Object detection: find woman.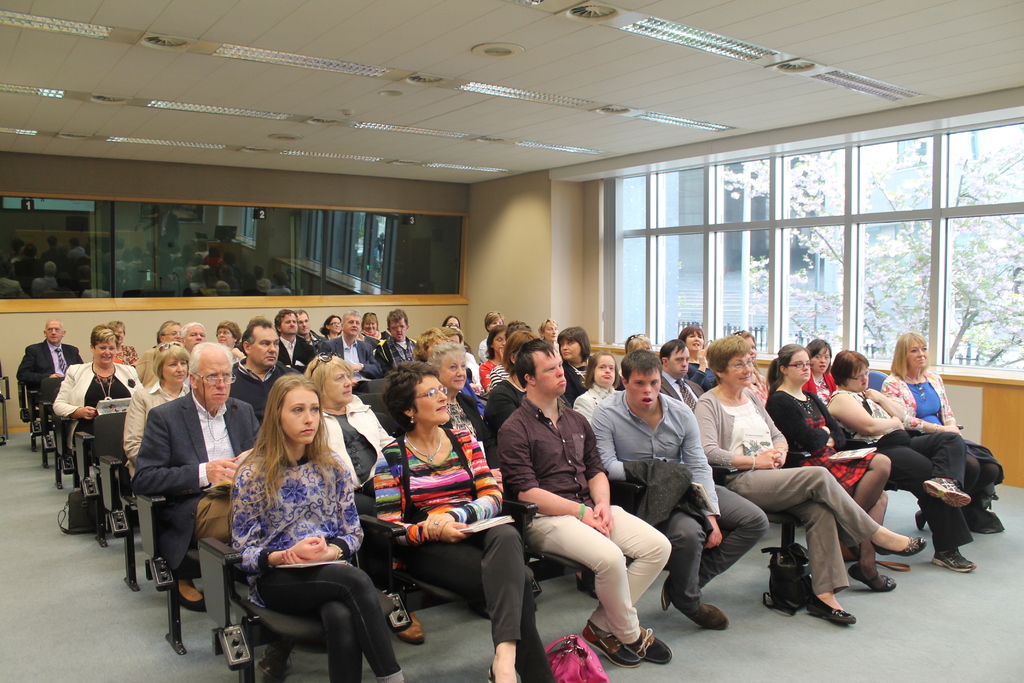
483/330/543/448.
